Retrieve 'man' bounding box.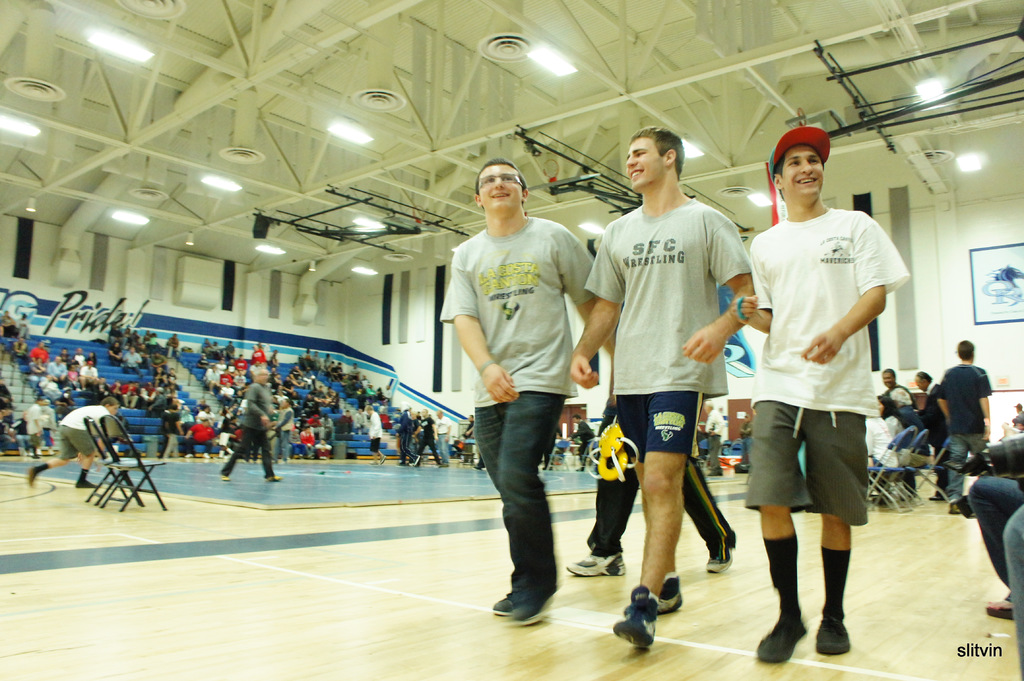
Bounding box: [left=218, top=366, right=281, bottom=483].
